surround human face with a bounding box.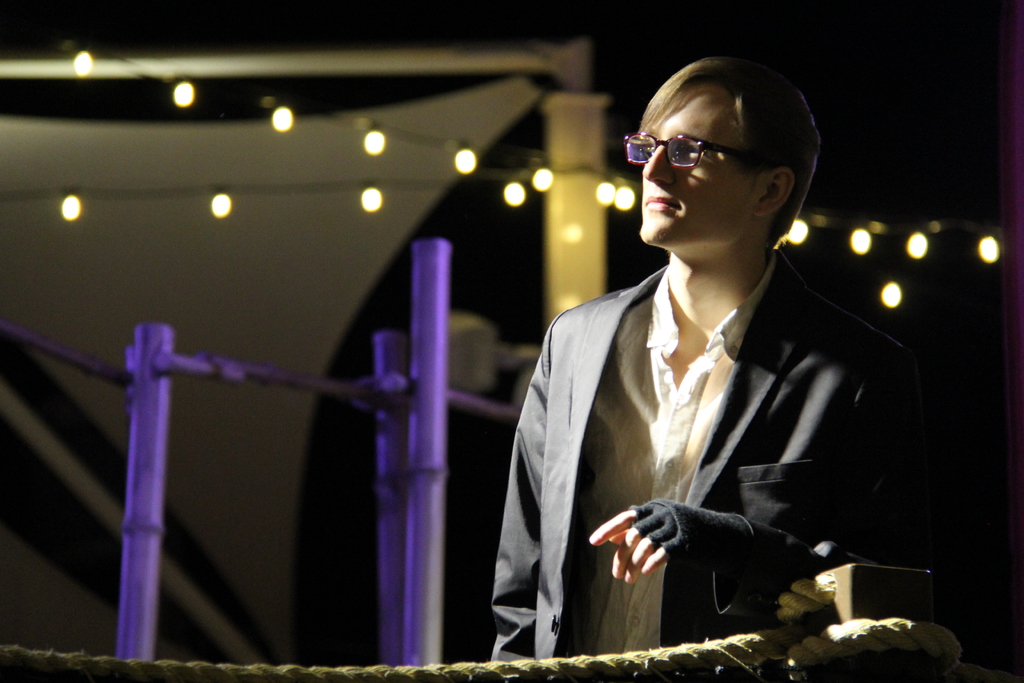
region(623, 73, 763, 252).
